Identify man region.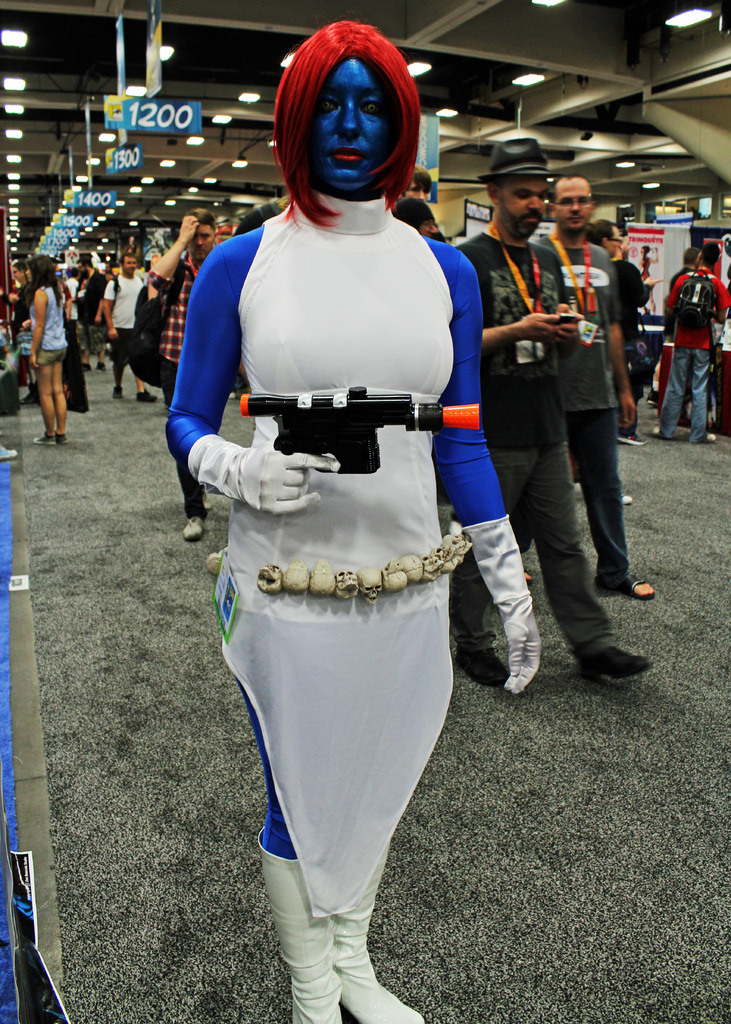
Region: l=614, t=224, r=666, b=448.
